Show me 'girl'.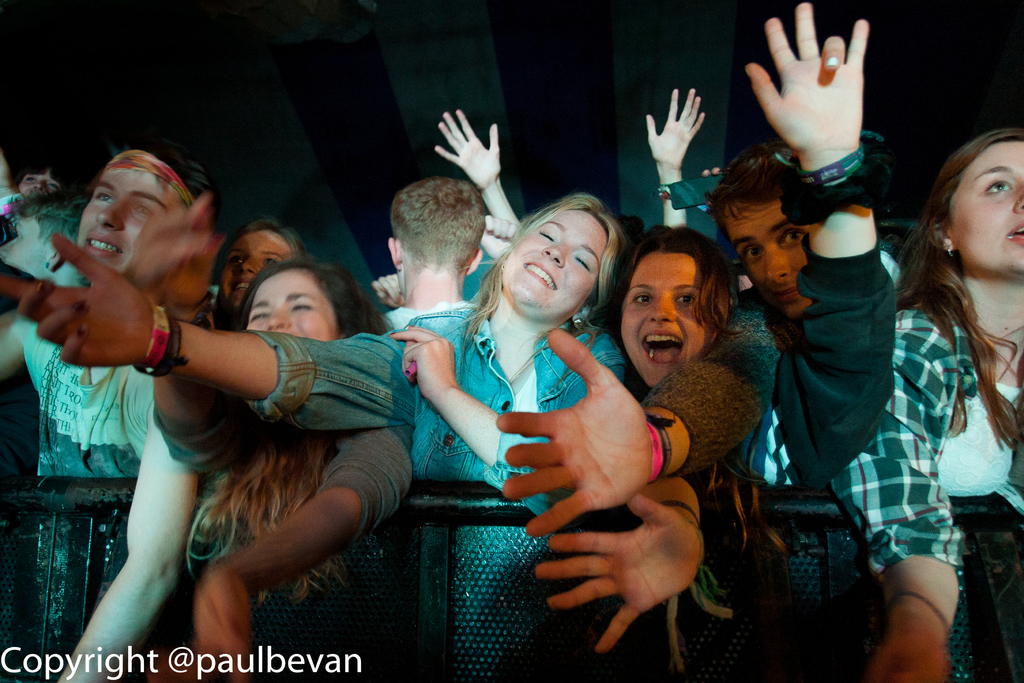
'girl' is here: <bbox>182, 263, 418, 682</bbox>.
